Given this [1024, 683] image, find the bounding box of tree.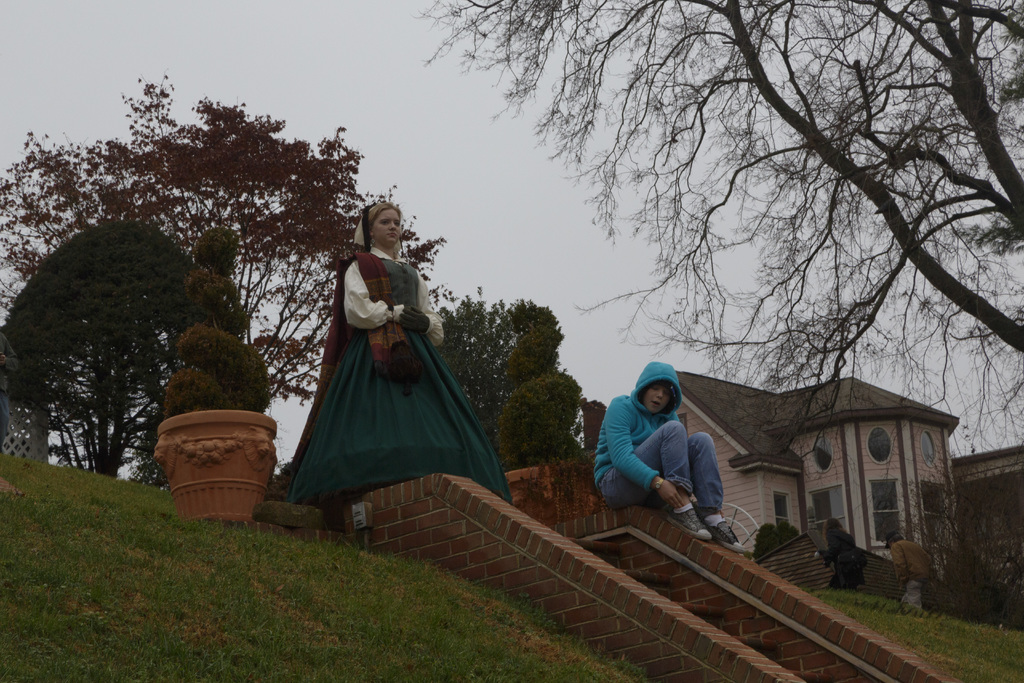
left=0, top=73, right=447, bottom=488.
